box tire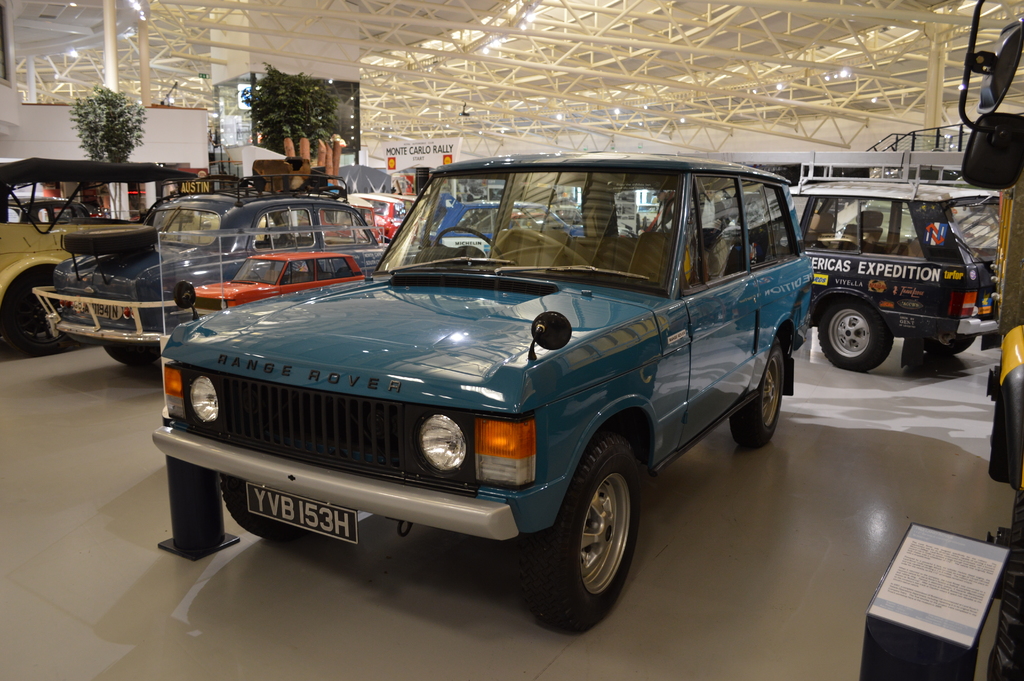
x1=223, y1=469, x2=314, y2=540
